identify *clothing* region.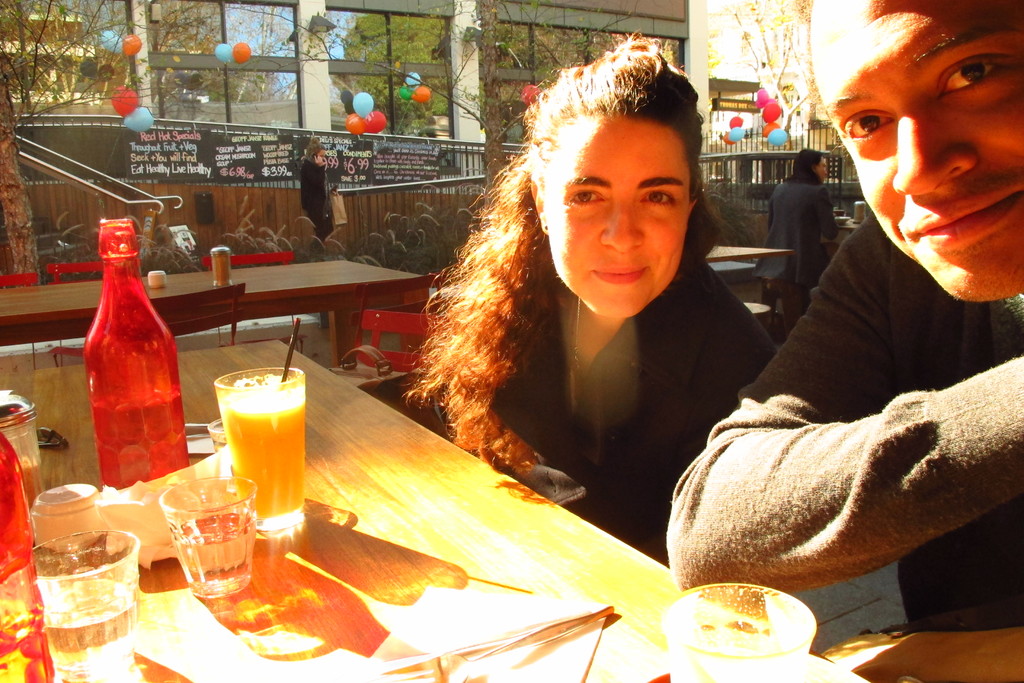
Region: 668/206/1023/629.
